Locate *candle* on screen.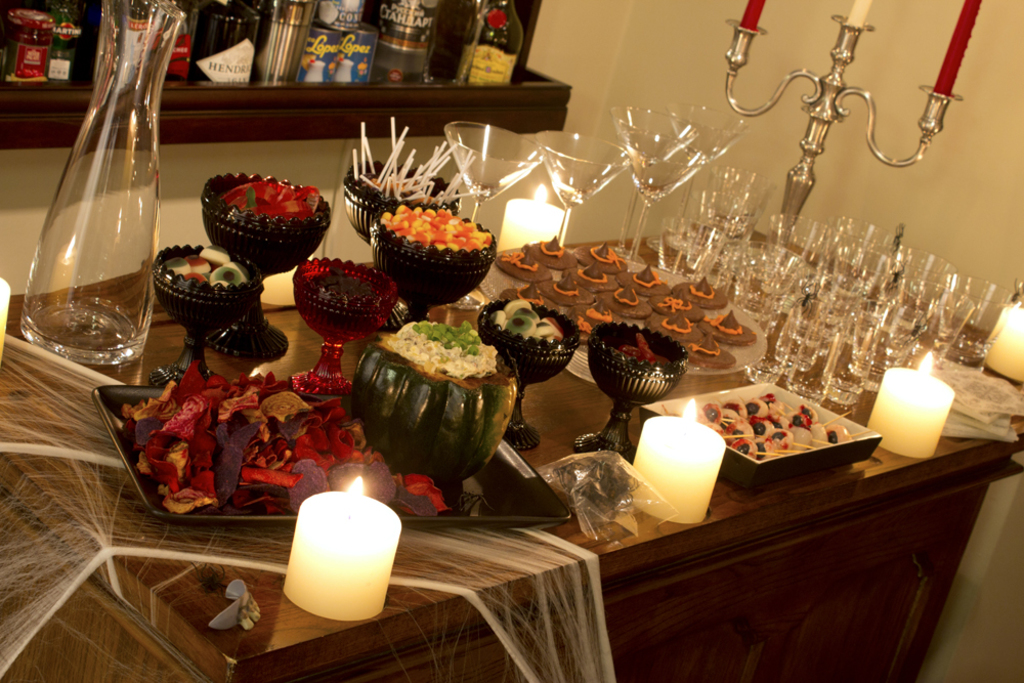
On screen at <region>495, 180, 564, 254</region>.
